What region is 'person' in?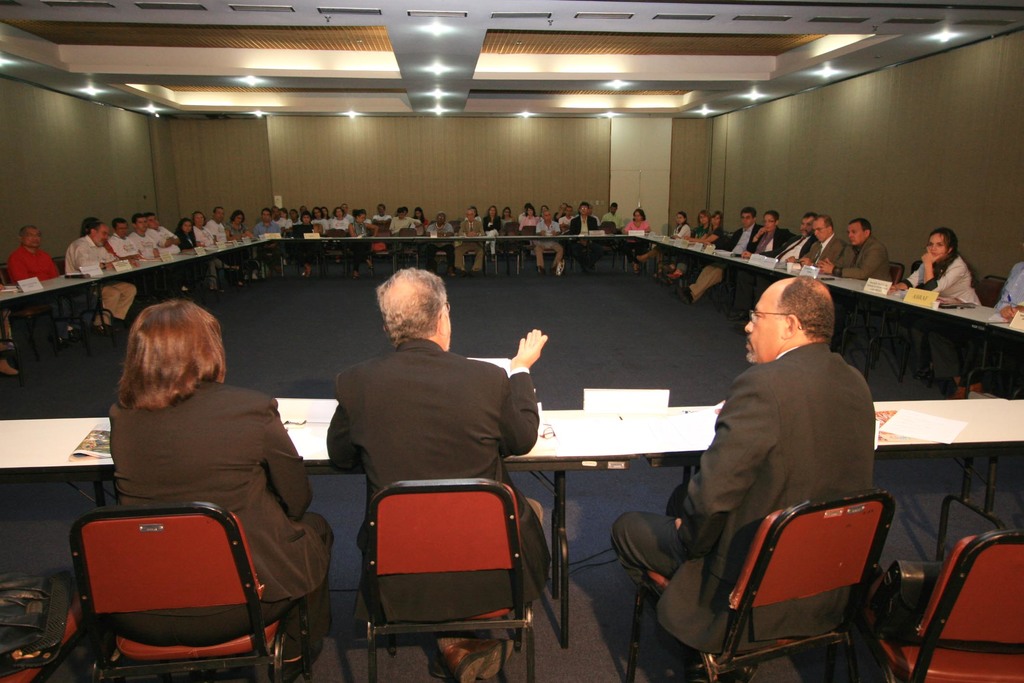
{"x1": 323, "y1": 267, "x2": 547, "y2": 682}.
